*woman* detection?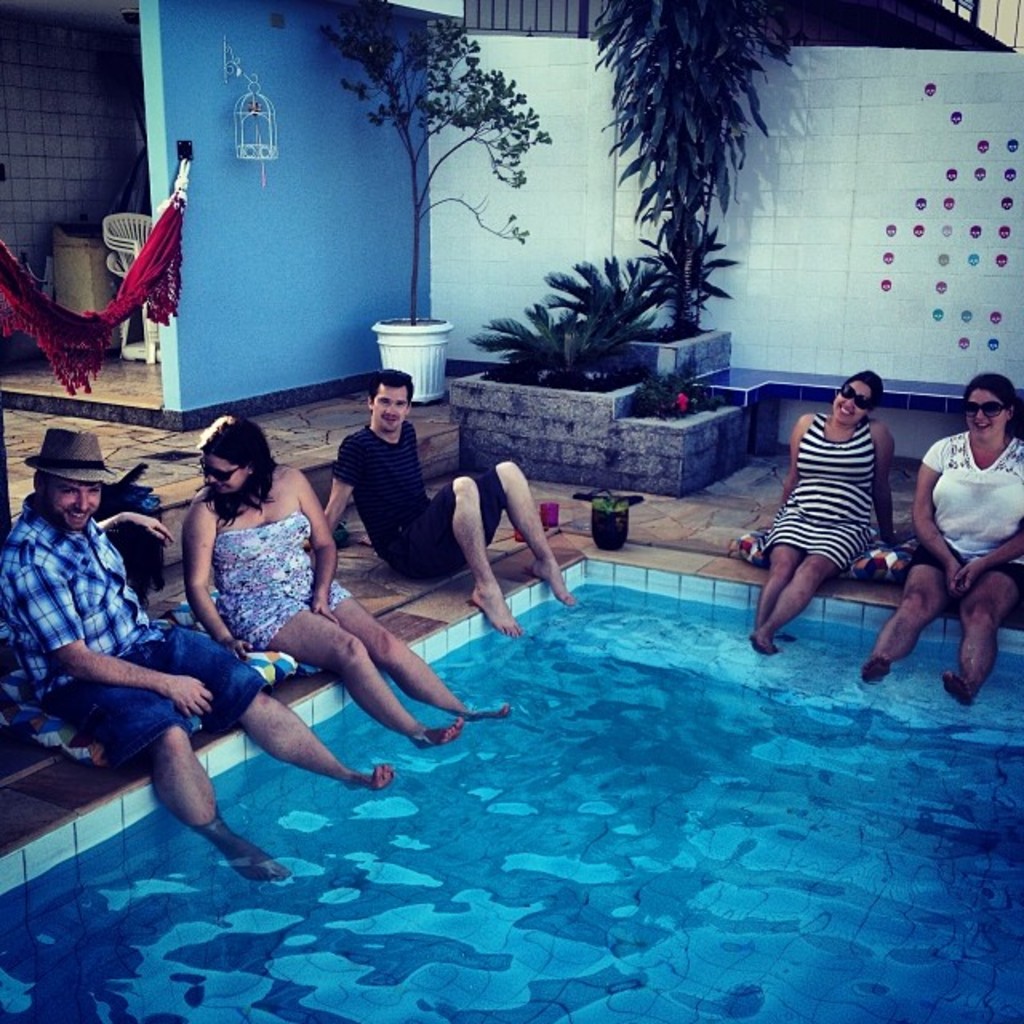
x1=733 y1=363 x2=901 y2=674
